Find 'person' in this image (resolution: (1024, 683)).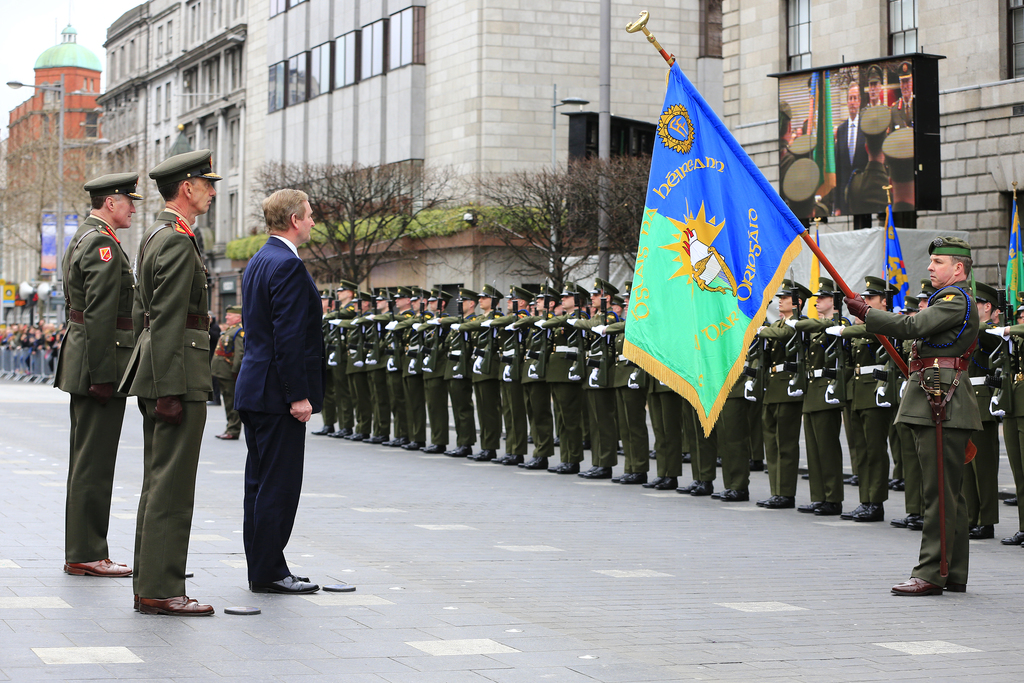
(left=679, top=390, right=709, bottom=504).
